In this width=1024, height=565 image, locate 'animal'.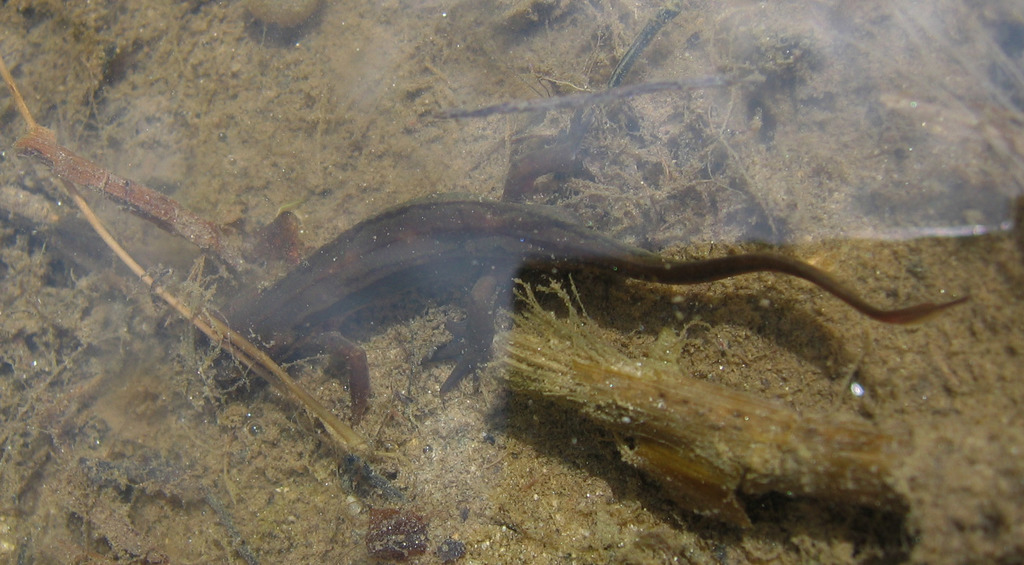
Bounding box: [x1=207, y1=188, x2=977, y2=420].
